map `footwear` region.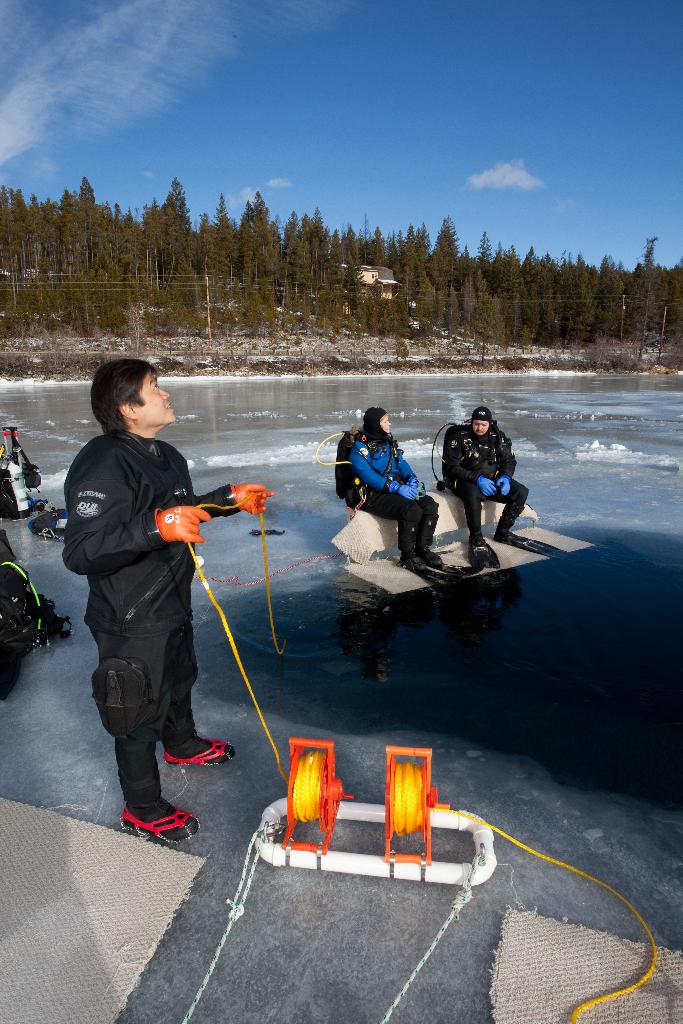
Mapped to bbox=(120, 802, 197, 840).
